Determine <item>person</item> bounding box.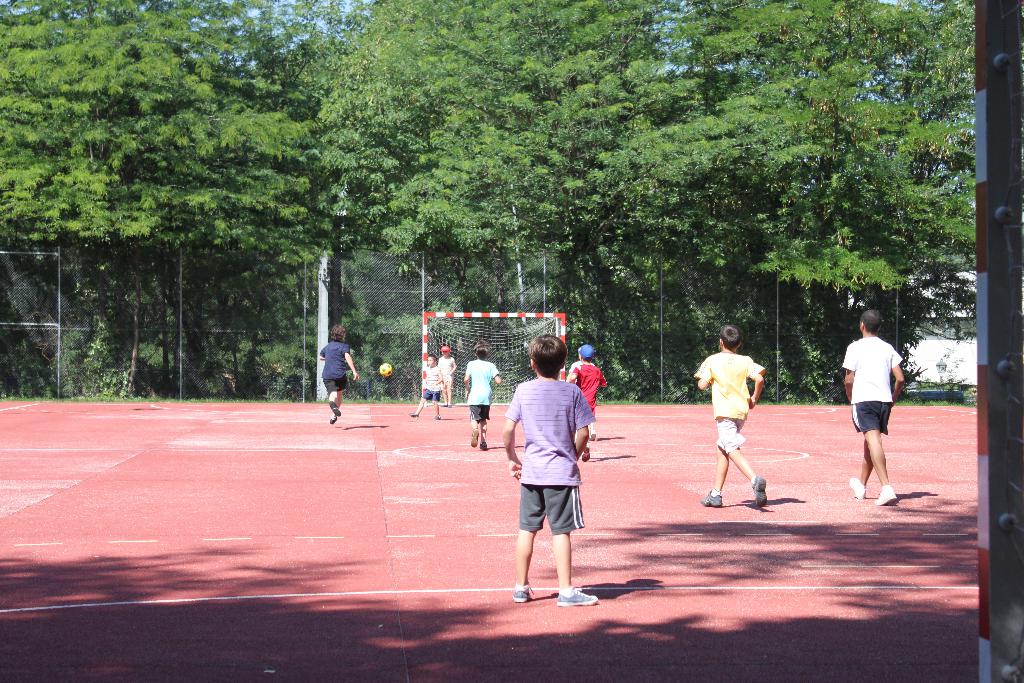
Determined: [x1=315, y1=325, x2=353, y2=424].
